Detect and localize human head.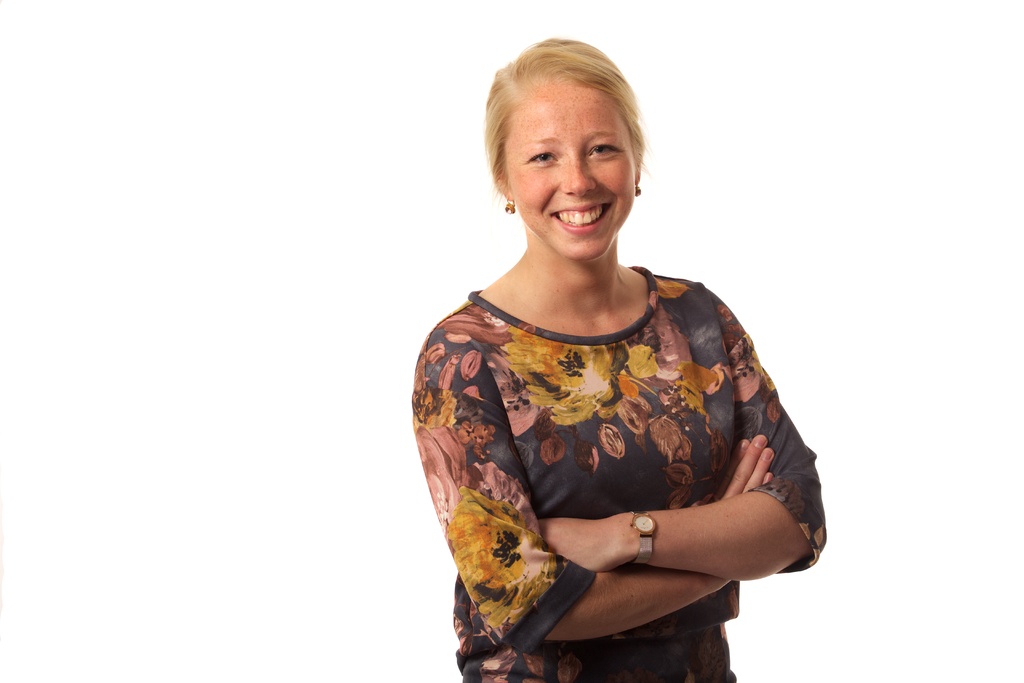
Localized at 479 37 648 262.
